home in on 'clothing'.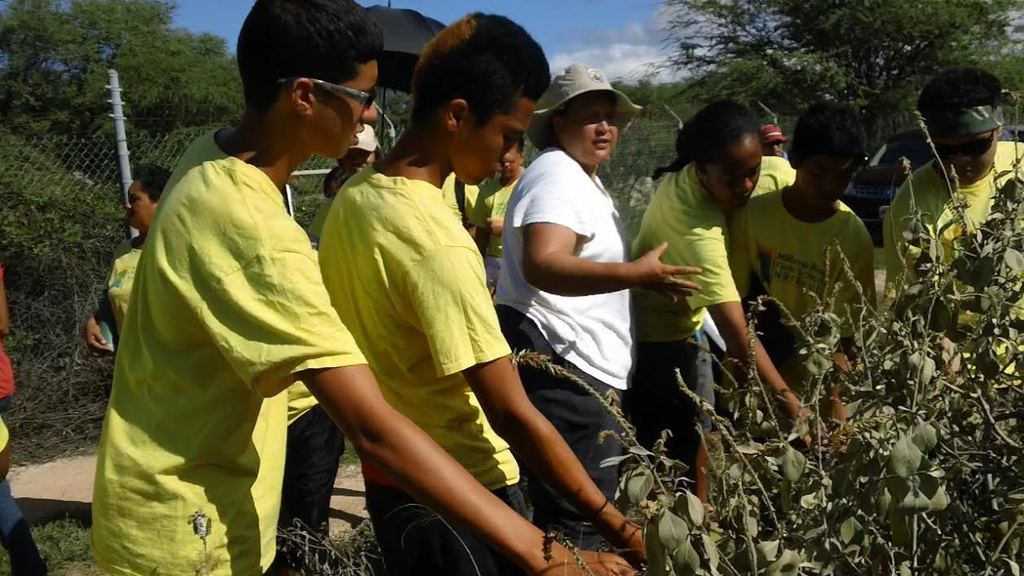
Homed in at 881:143:1023:411.
